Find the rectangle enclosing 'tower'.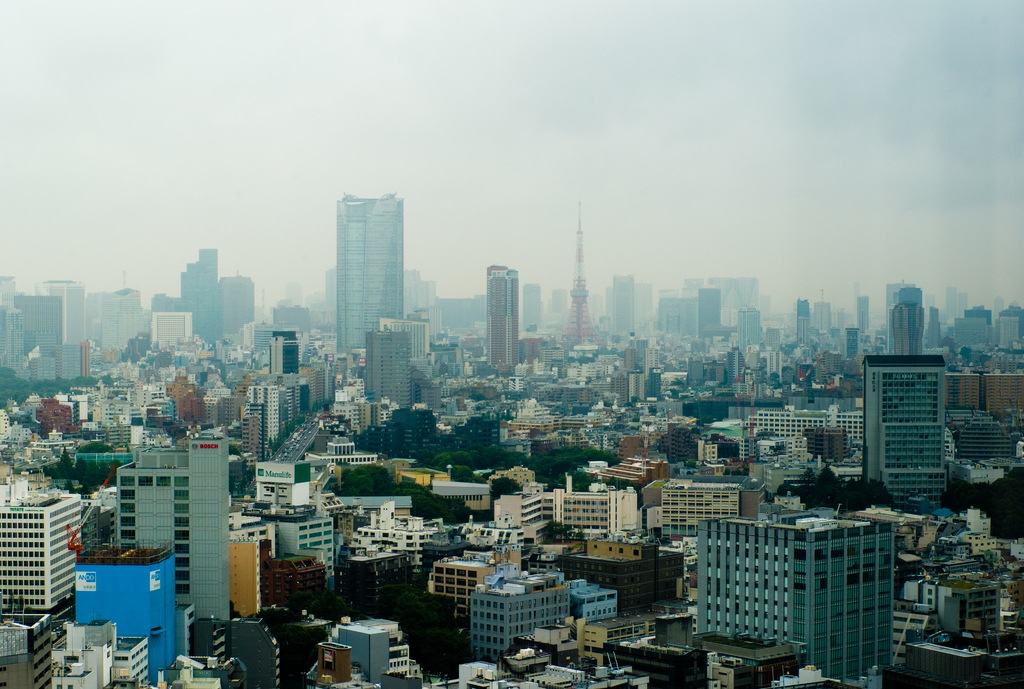
region(799, 296, 815, 344).
